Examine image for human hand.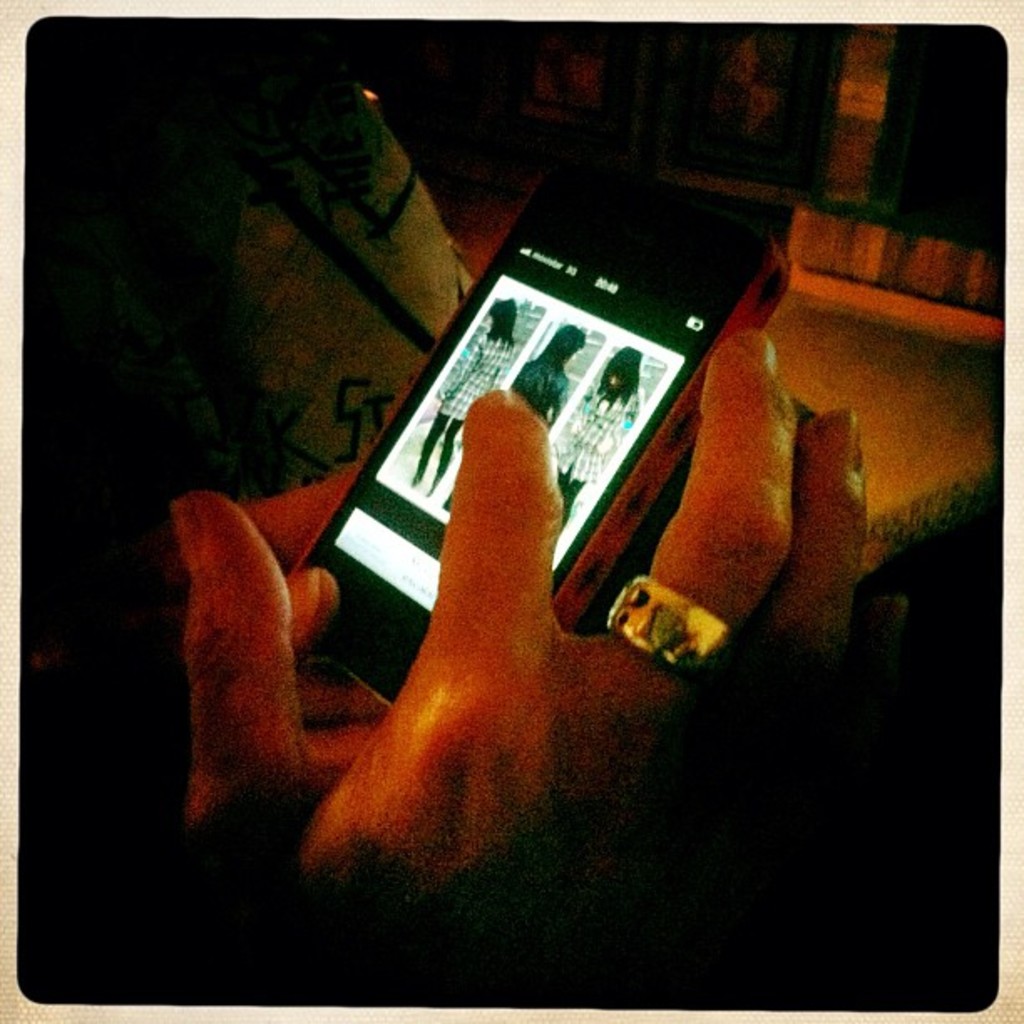
Examination result: 94/197/845/984.
